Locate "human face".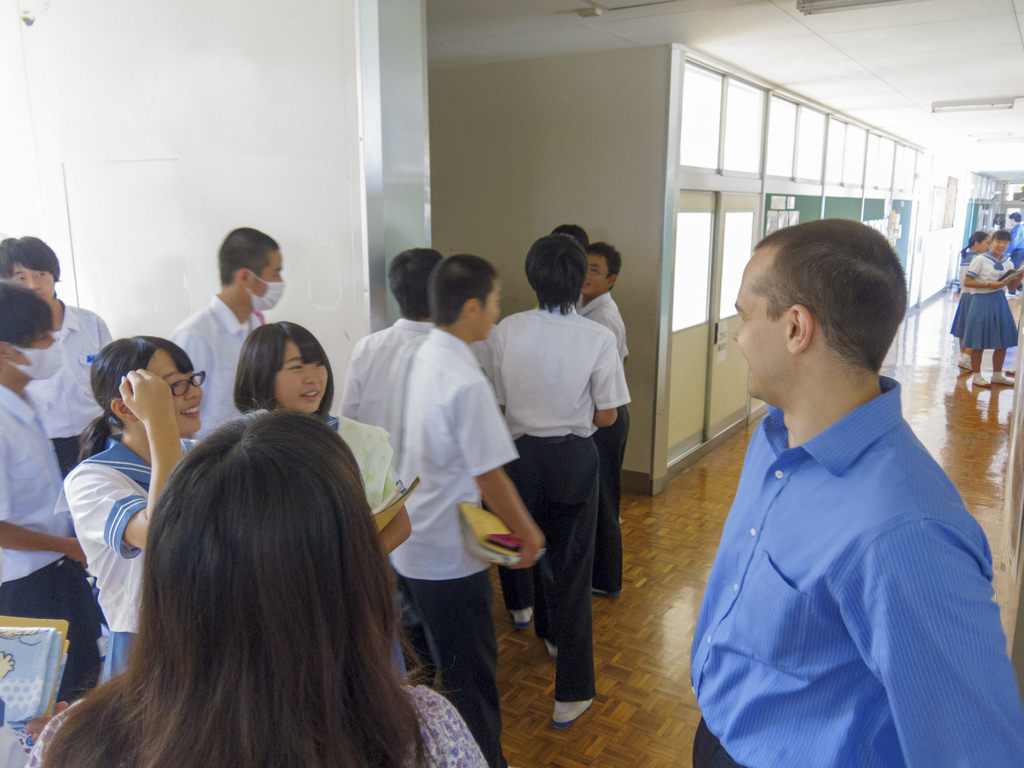
Bounding box: [735, 252, 790, 401].
